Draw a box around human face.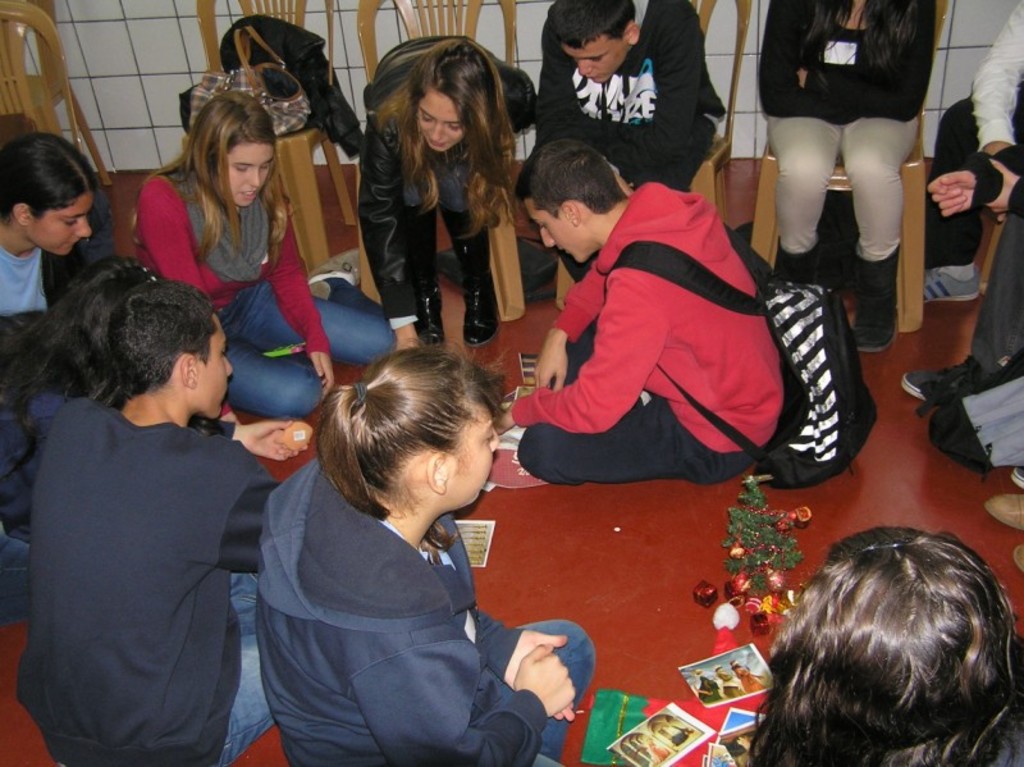
bbox=[416, 86, 468, 150].
